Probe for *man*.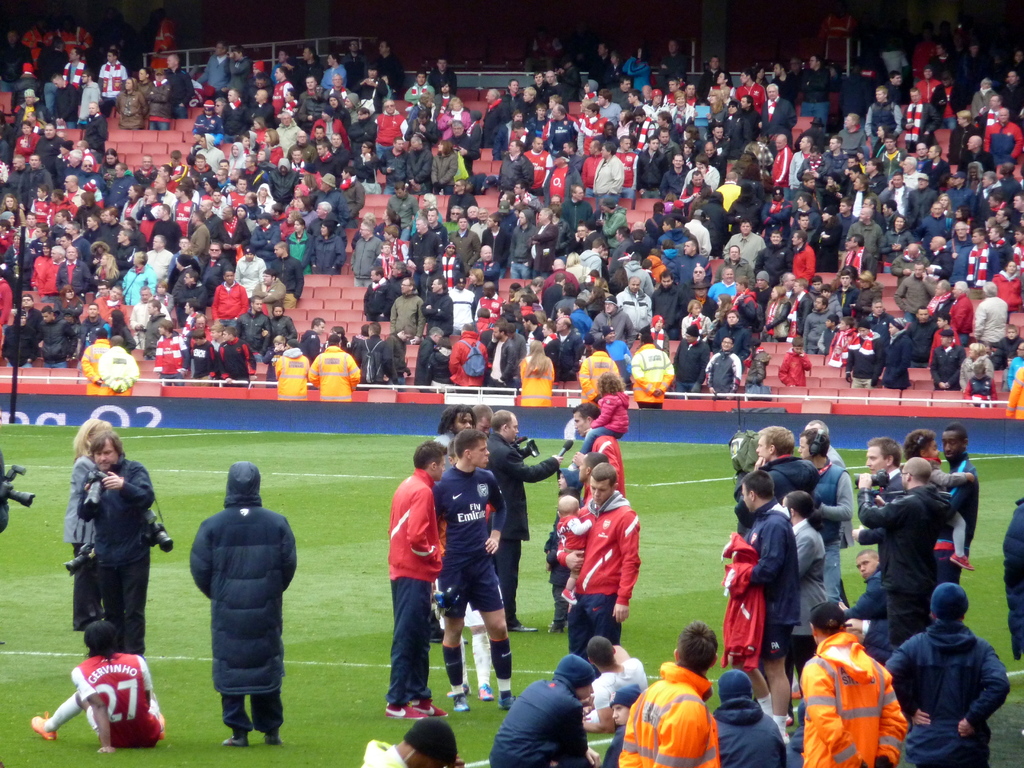
Probe result: x1=611 y1=228 x2=634 y2=271.
